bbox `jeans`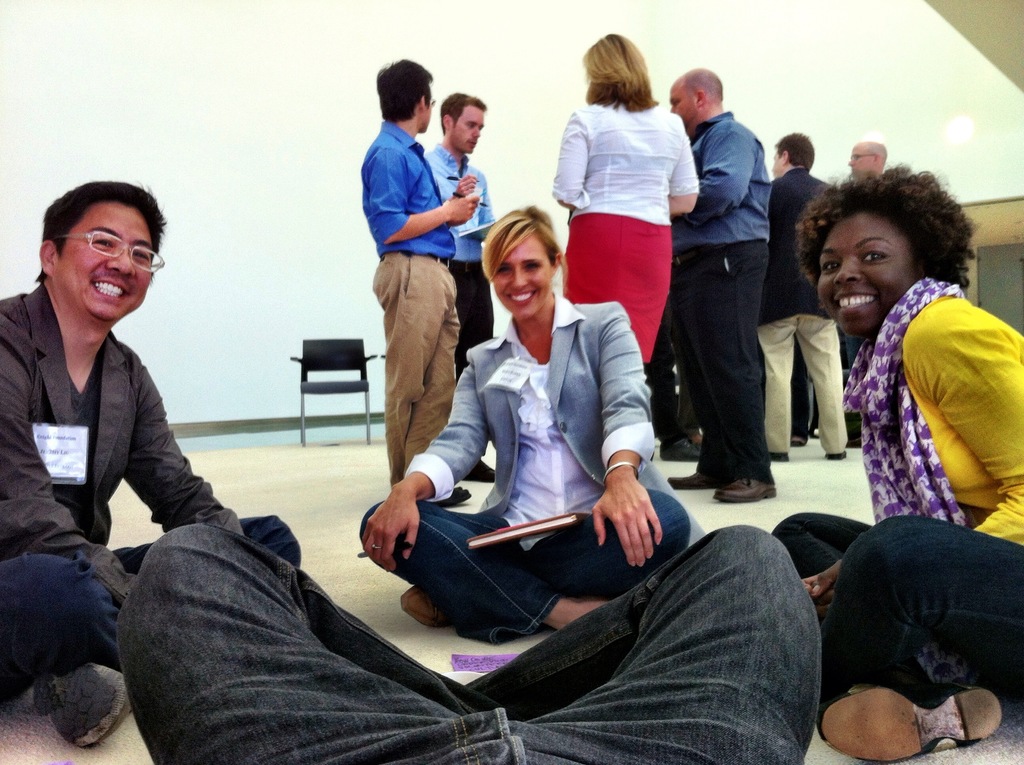
l=0, t=510, r=297, b=693
